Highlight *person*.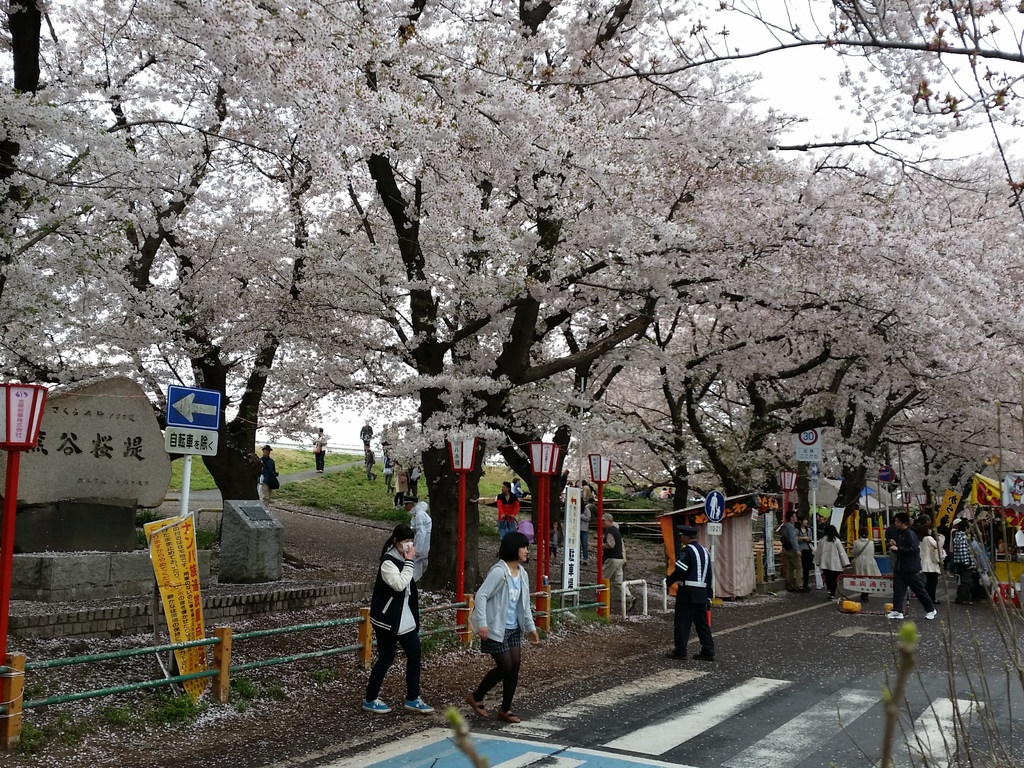
Highlighted region: bbox=(508, 476, 530, 500).
